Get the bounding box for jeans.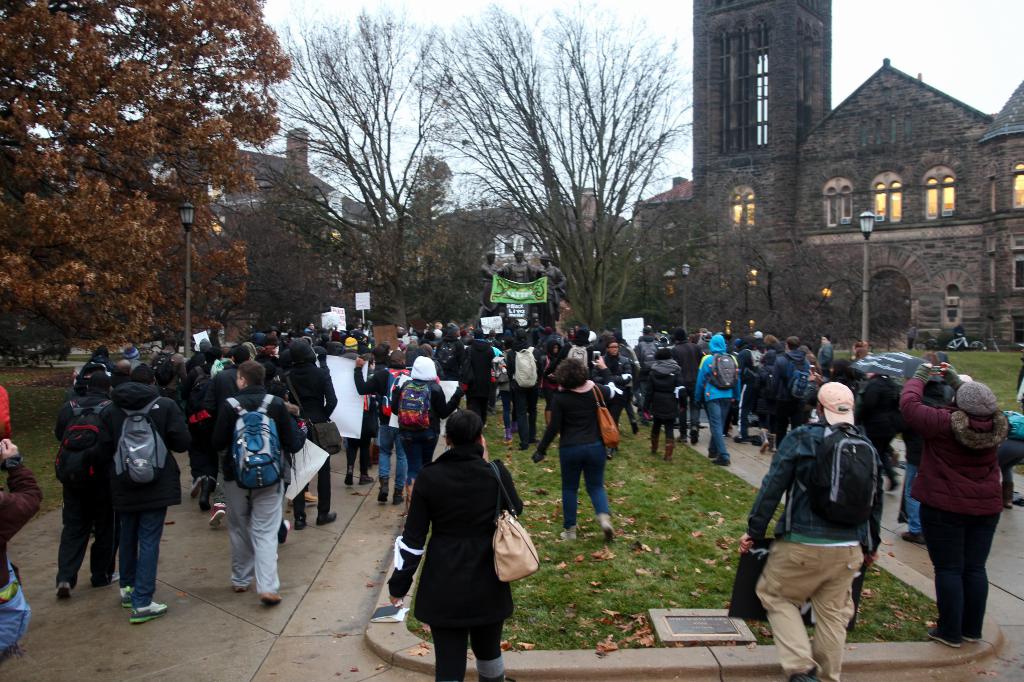
x1=345, y1=416, x2=368, y2=477.
